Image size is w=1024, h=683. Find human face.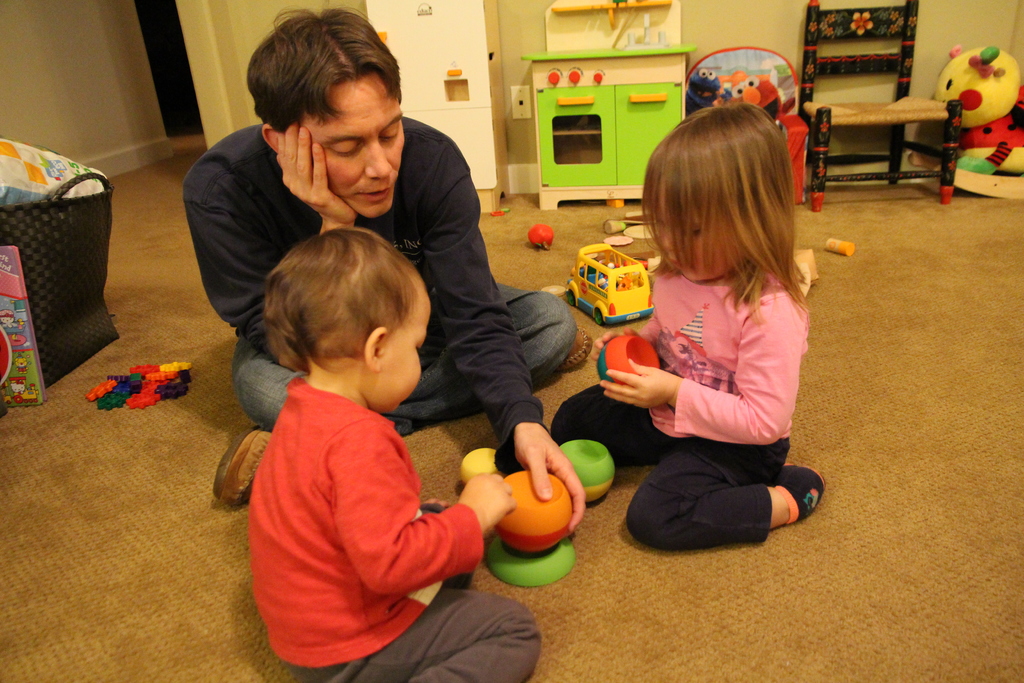
299:73:406:219.
